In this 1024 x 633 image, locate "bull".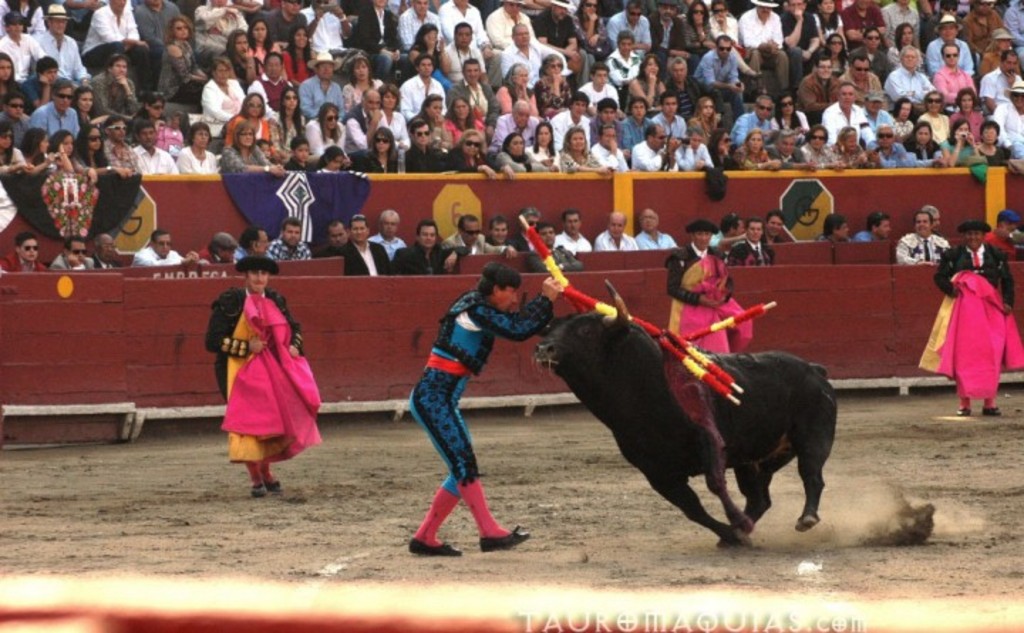
Bounding box: {"x1": 532, "y1": 273, "x2": 842, "y2": 553}.
